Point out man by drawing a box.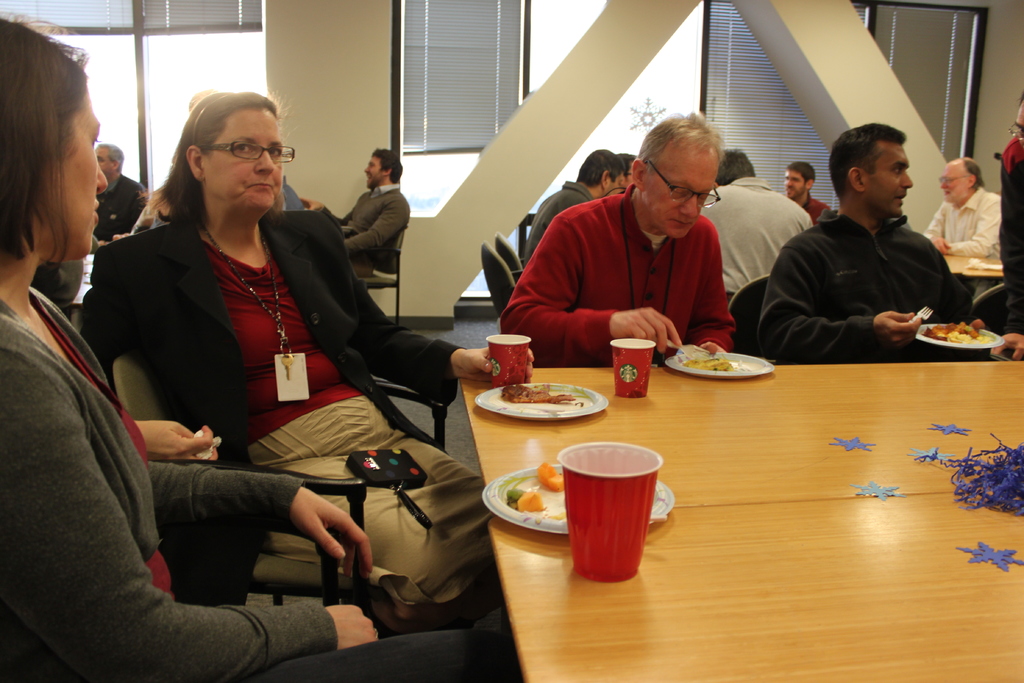
[x1=696, y1=150, x2=811, y2=293].
